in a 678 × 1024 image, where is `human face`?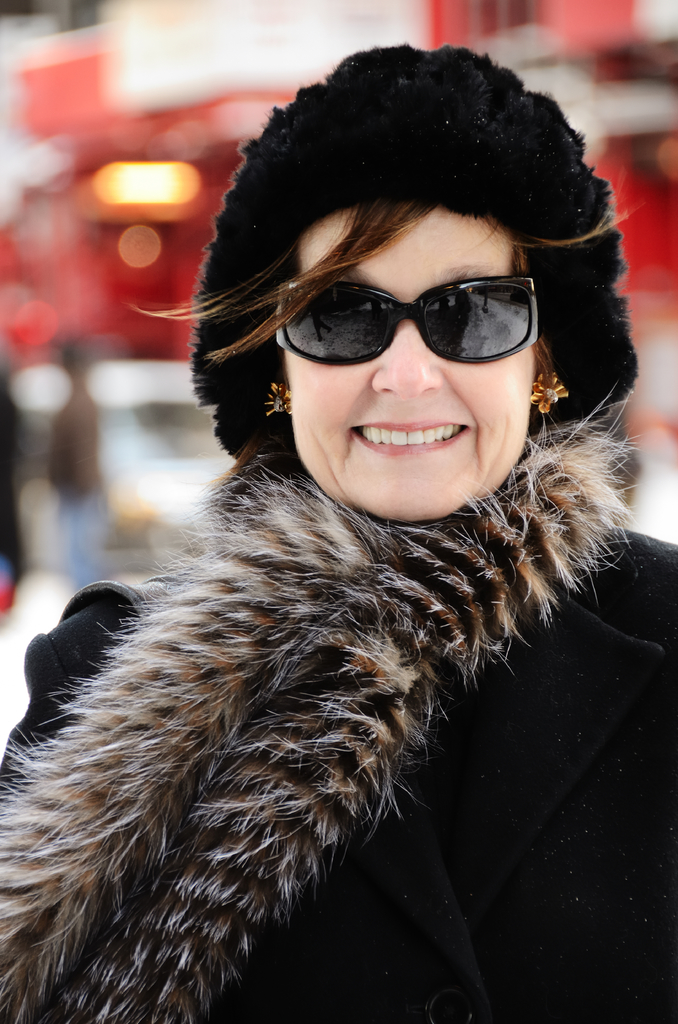
locate(282, 206, 529, 521).
